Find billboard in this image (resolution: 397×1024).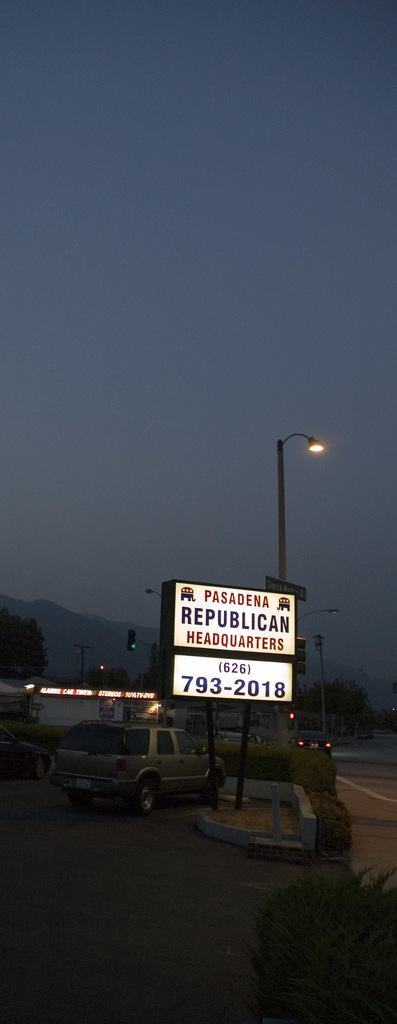
select_region(162, 648, 300, 705).
